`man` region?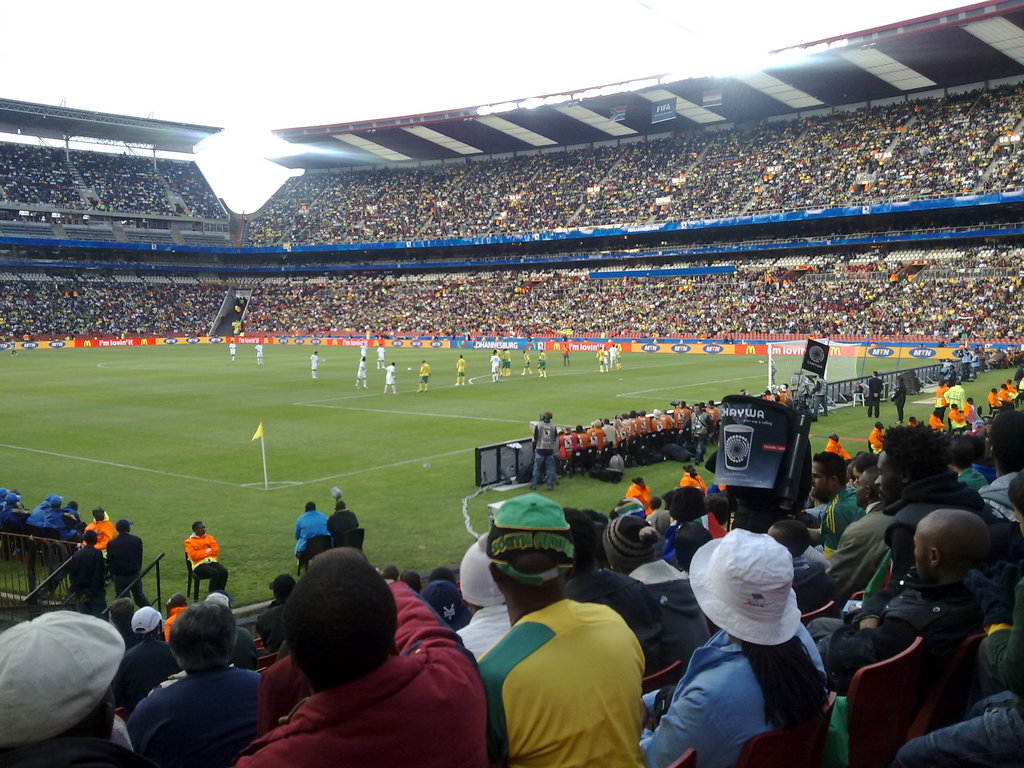
bbox(537, 351, 545, 376)
